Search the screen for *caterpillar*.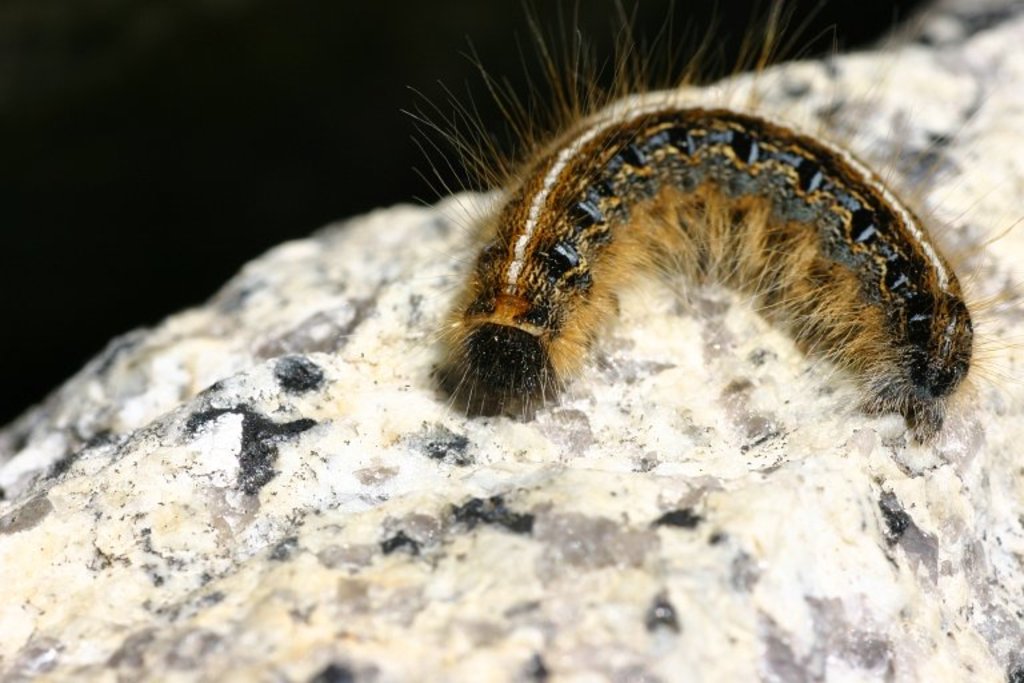
Found at (left=423, top=1, right=1023, bottom=435).
